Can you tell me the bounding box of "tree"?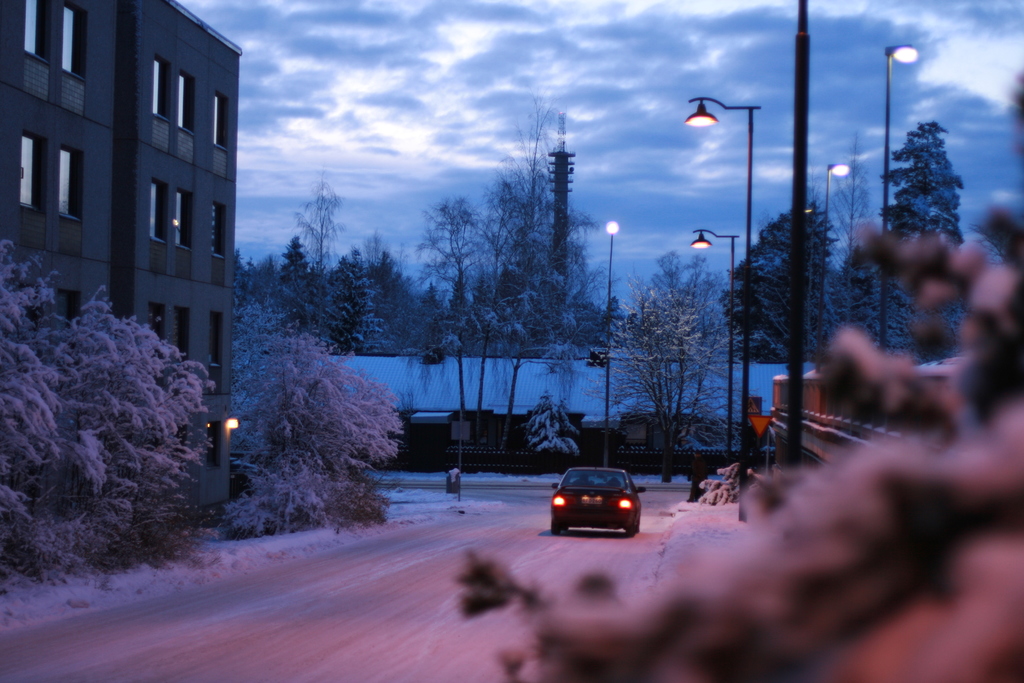
region(653, 243, 718, 329).
